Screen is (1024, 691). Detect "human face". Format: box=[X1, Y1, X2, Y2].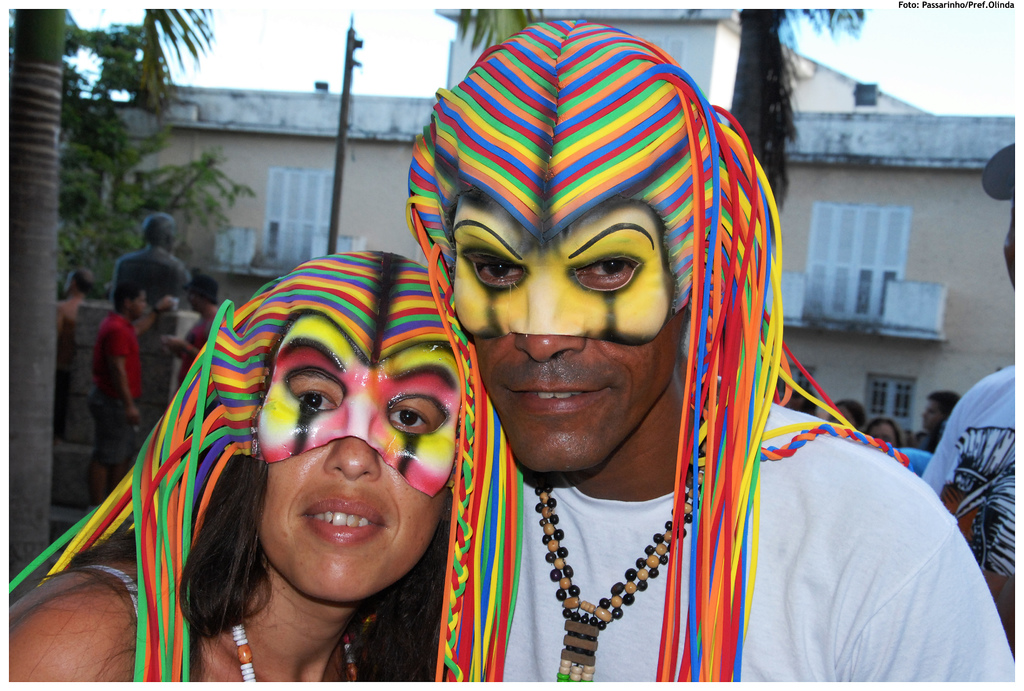
box=[257, 312, 452, 605].
